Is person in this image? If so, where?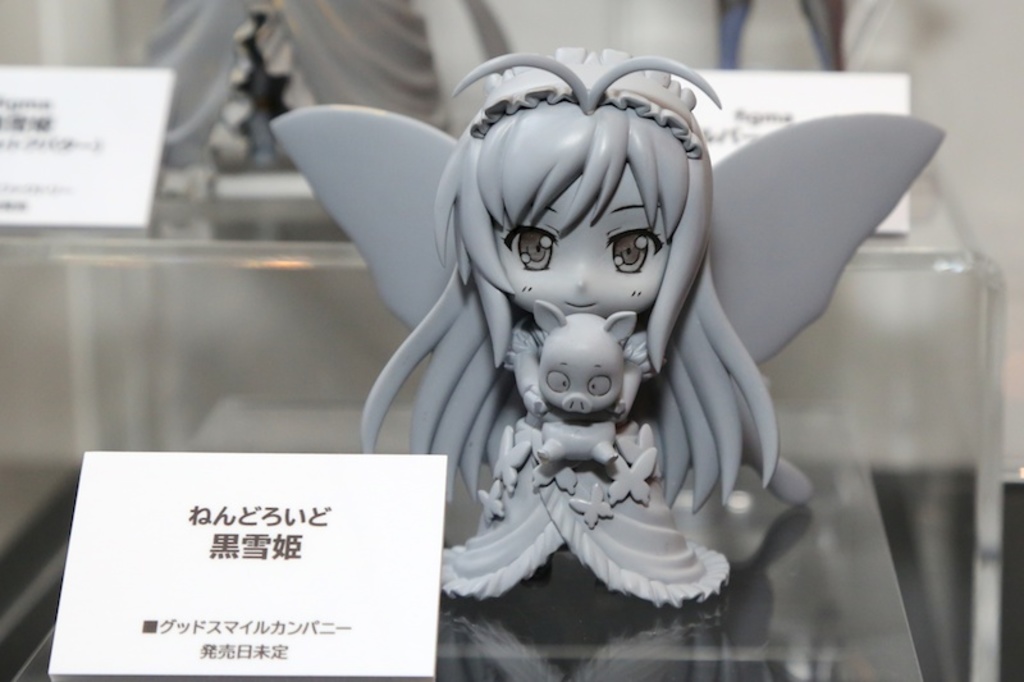
Yes, at x1=362 y1=51 x2=782 y2=610.
